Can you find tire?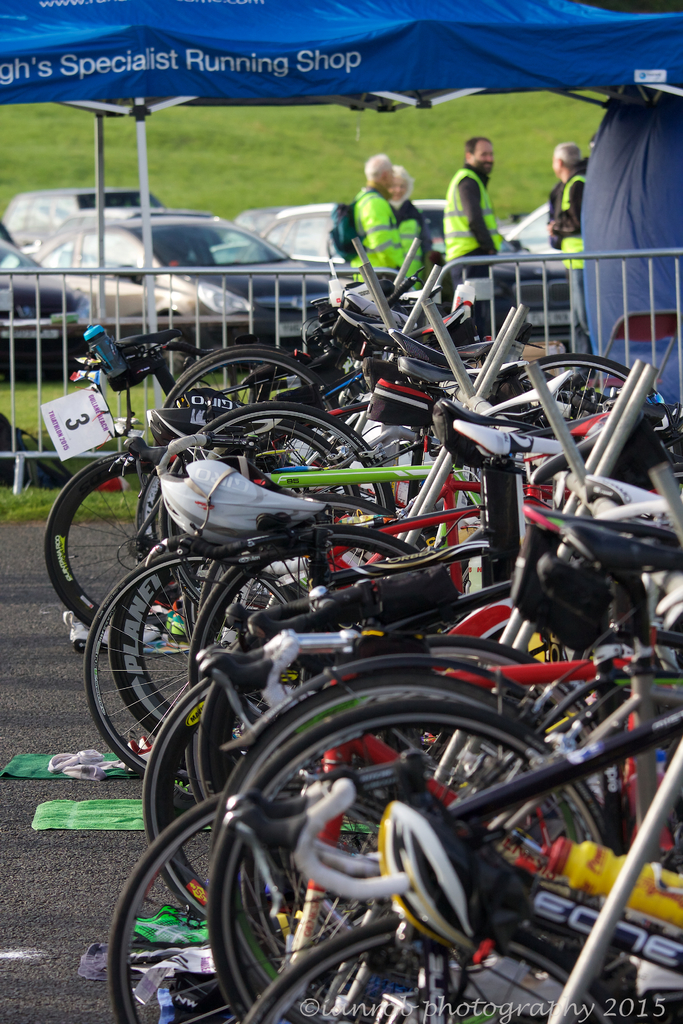
Yes, bounding box: pyautogui.locateOnScreen(108, 553, 197, 739).
